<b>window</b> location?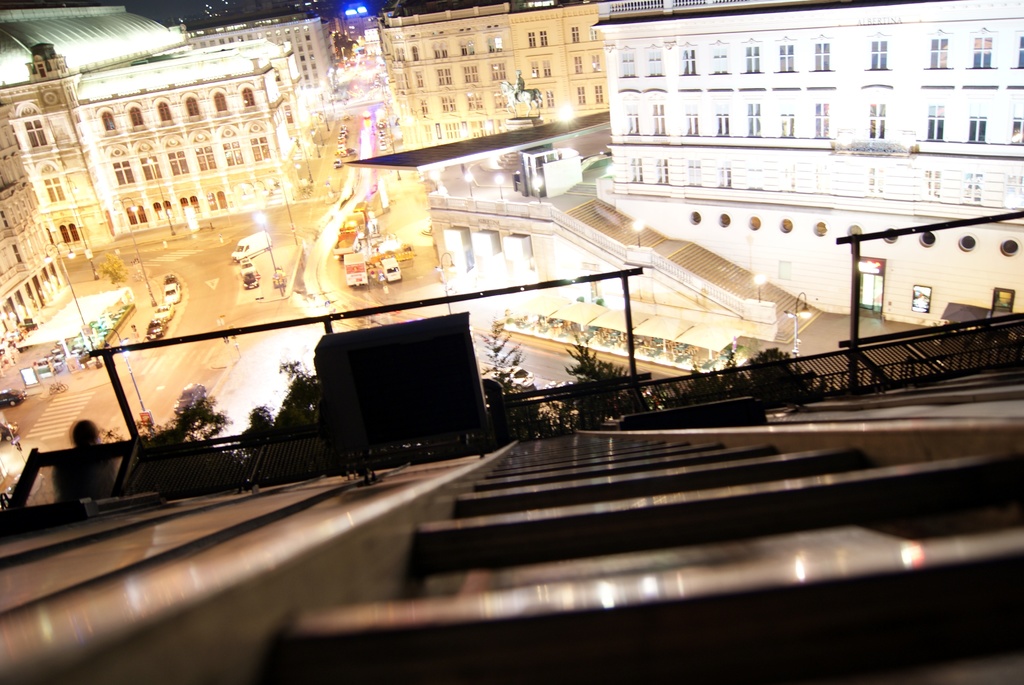
Rect(716, 161, 732, 187)
